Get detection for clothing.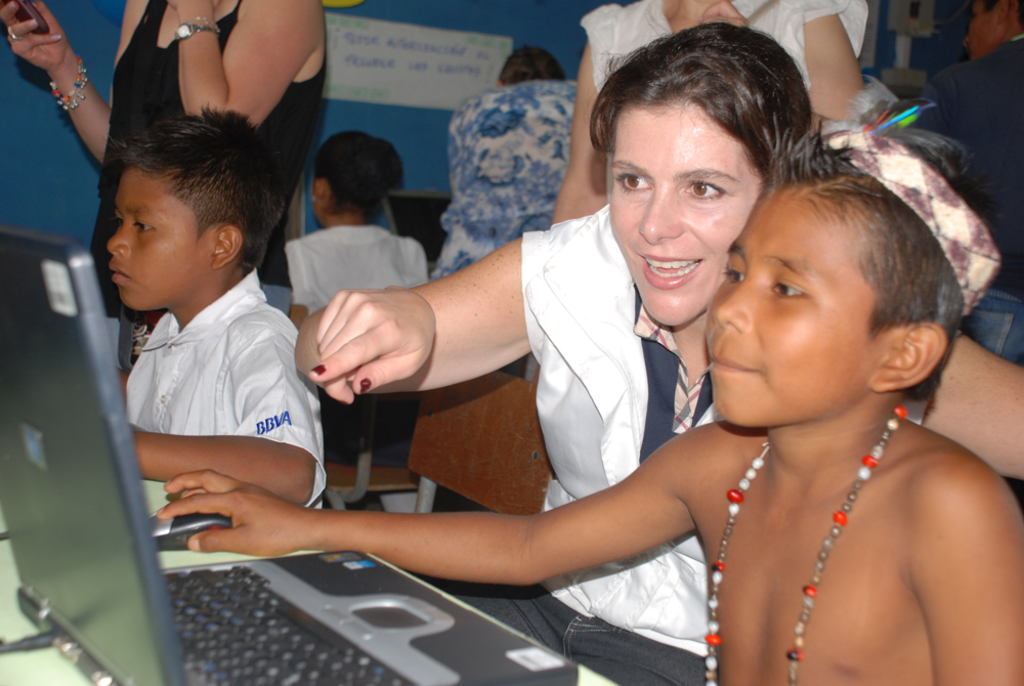
Detection: x1=281, y1=224, x2=425, y2=466.
